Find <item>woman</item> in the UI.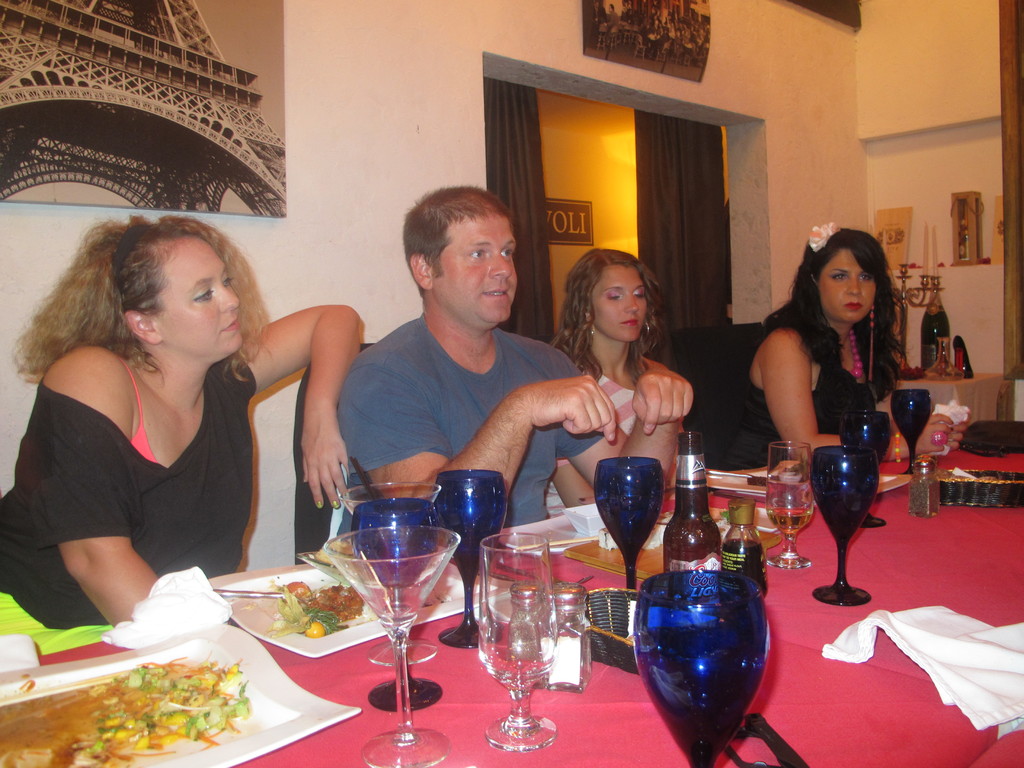
UI element at 551, 246, 681, 517.
